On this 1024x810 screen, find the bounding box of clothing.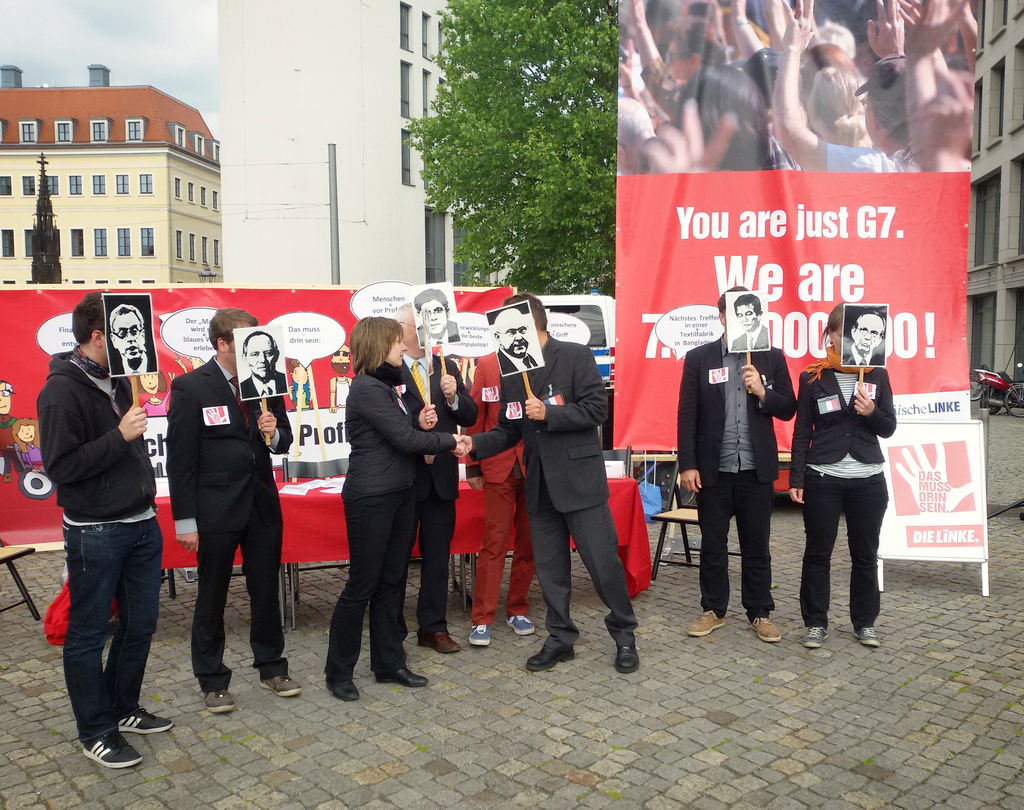
Bounding box: locate(451, 351, 539, 638).
